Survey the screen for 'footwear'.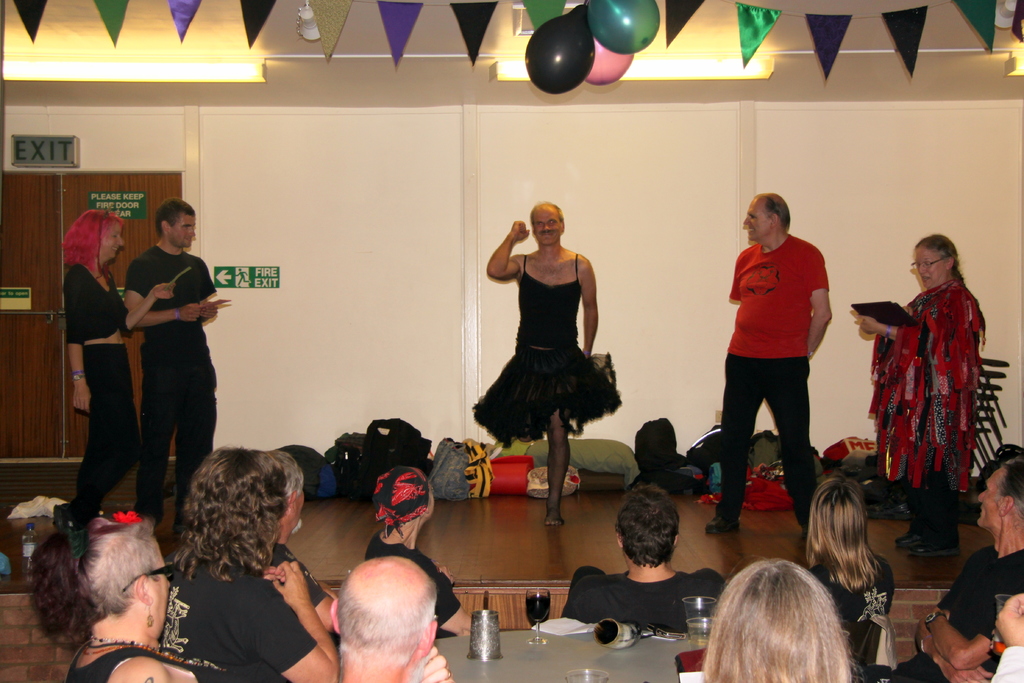
Survey found: {"x1": 706, "y1": 513, "x2": 739, "y2": 535}.
